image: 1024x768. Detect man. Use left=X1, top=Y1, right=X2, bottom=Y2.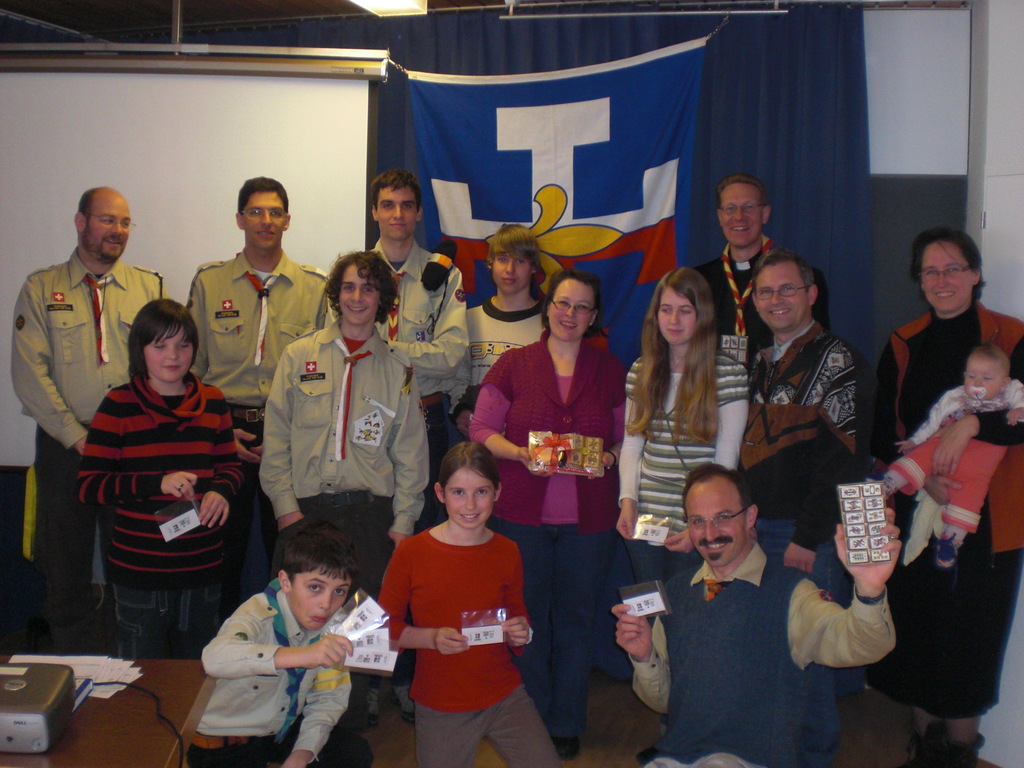
left=743, top=246, right=855, bottom=757.
